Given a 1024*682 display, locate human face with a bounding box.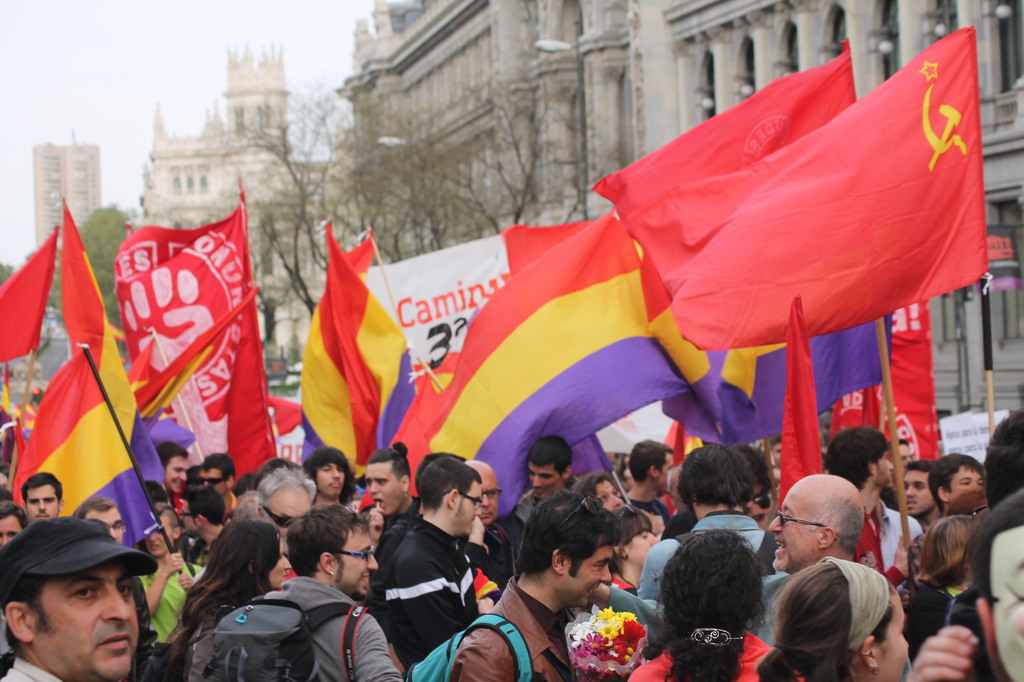
Located: crop(0, 507, 20, 542).
